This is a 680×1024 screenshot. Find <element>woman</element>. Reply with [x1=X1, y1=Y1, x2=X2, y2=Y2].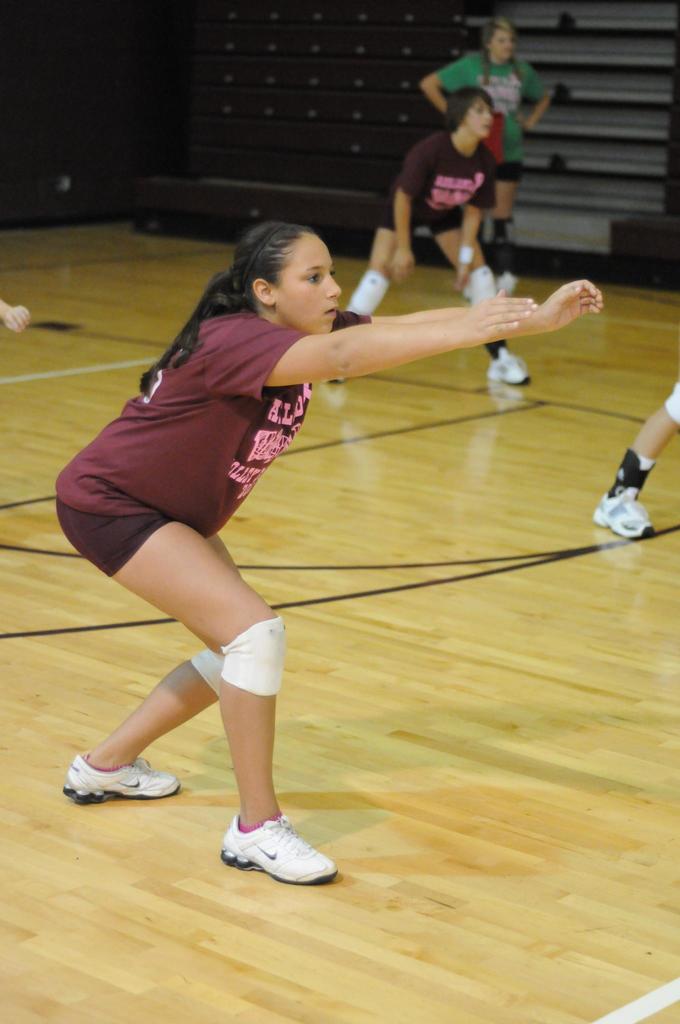
[x1=36, y1=144, x2=592, y2=845].
